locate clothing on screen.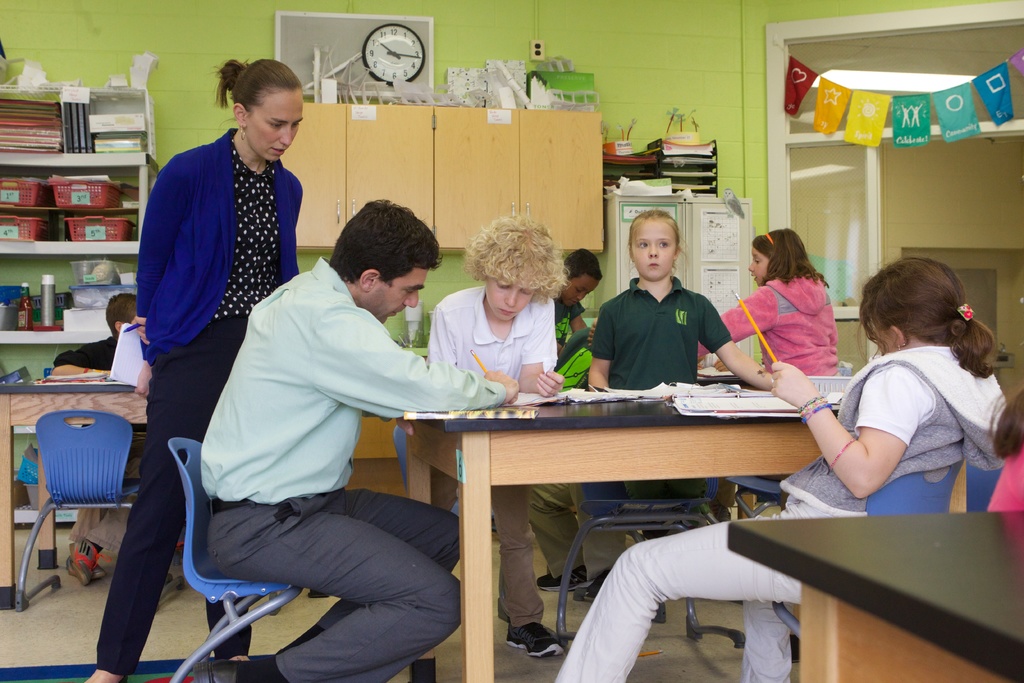
On screen at [x1=52, y1=318, x2=125, y2=554].
